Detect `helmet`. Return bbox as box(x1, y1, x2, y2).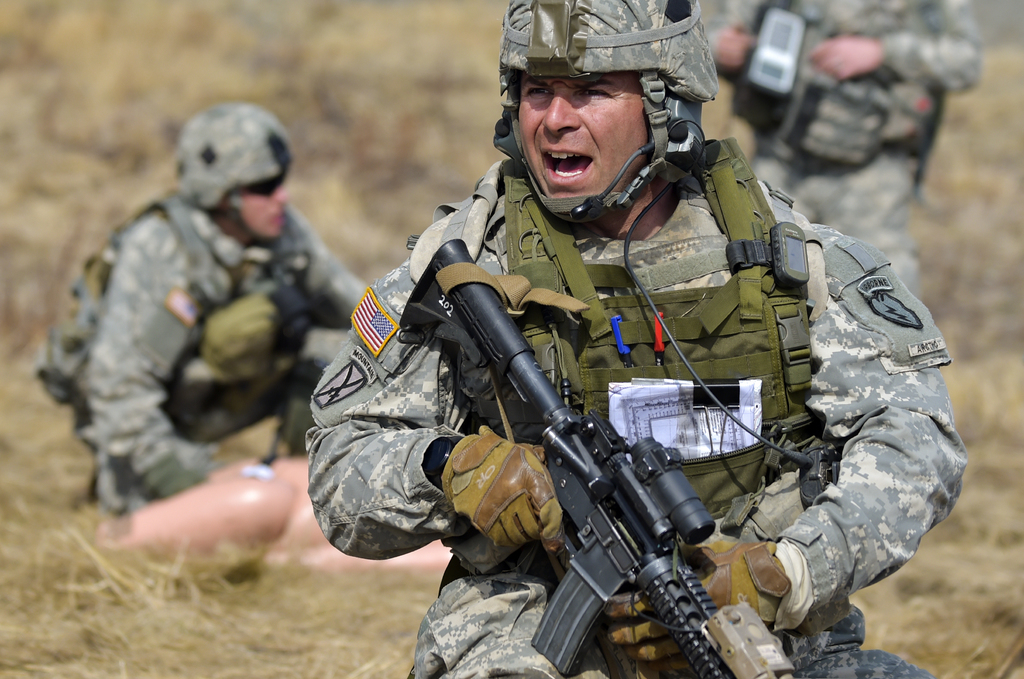
box(175, 99, 297, 241).
